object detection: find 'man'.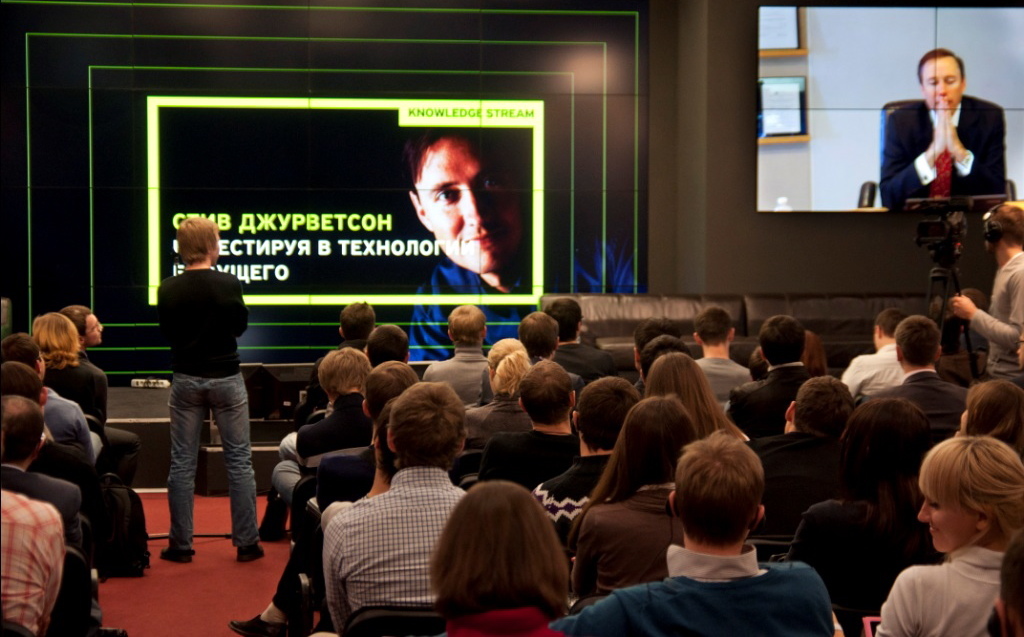
[x1=513, y1=368, x2=572, y2=433].
